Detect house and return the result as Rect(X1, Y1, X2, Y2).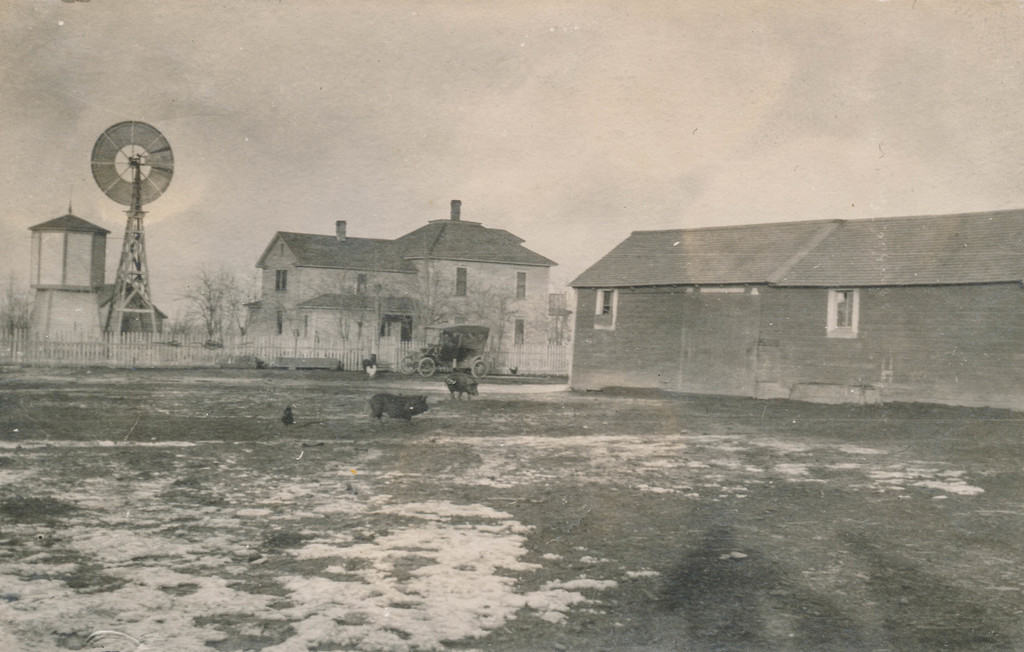
Rect(244, 197, 556, 354).
